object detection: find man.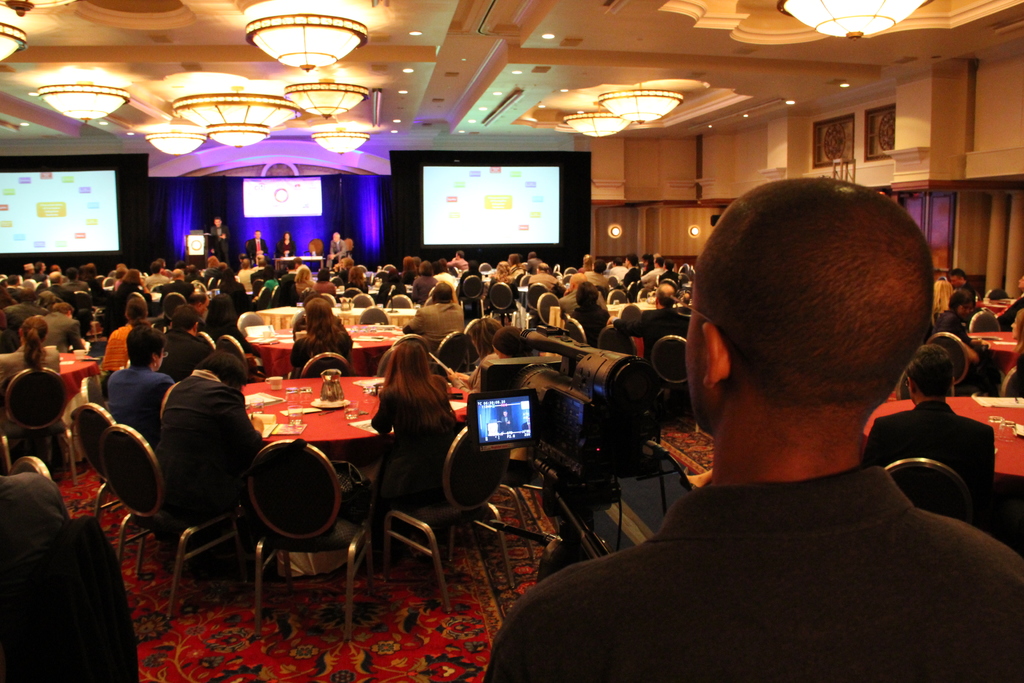
box(867, 346, 999, 514).
